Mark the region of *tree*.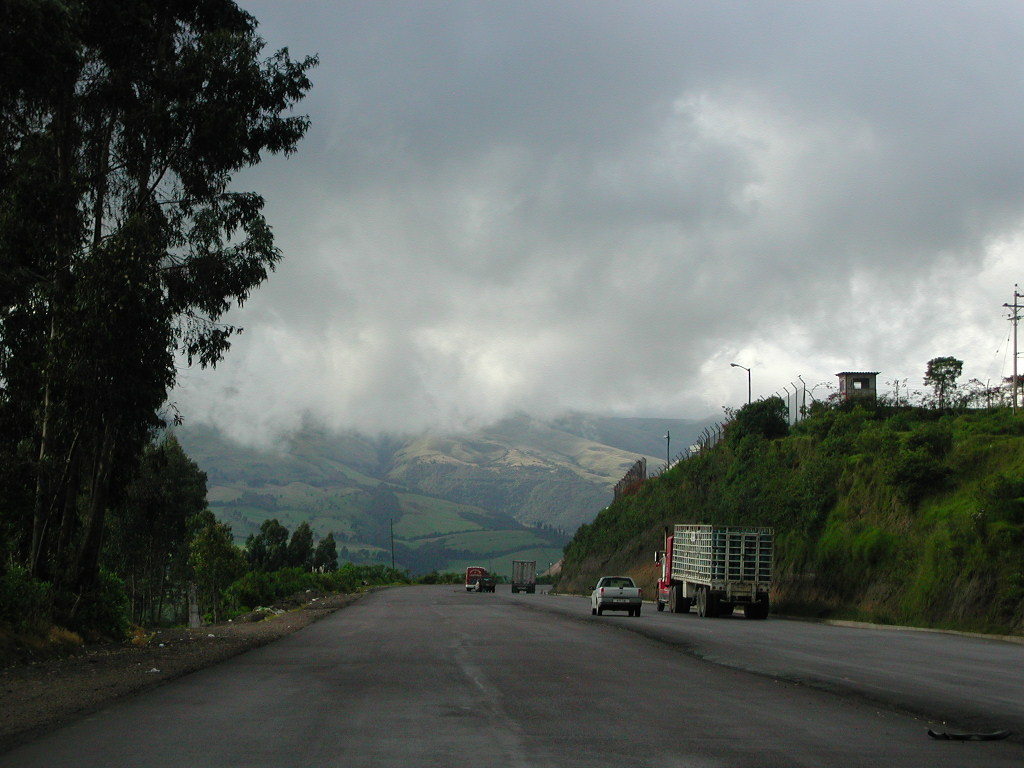
Region: {"left": 256, "top": 521, "right": 288, "bottom": 564}.
